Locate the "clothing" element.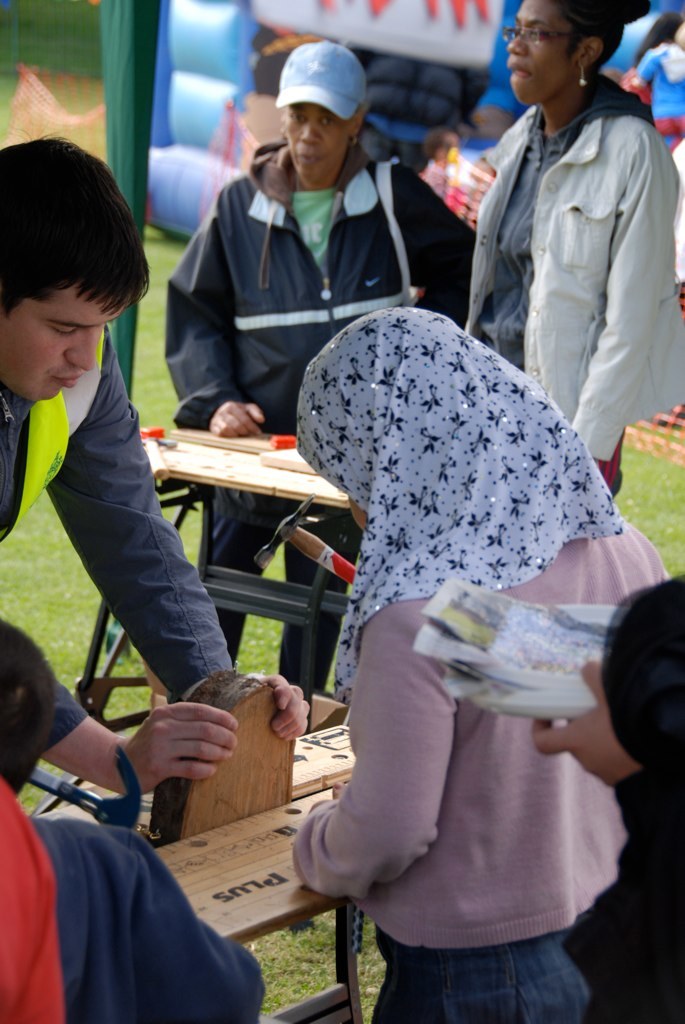
Element bbox: 0:741:256:1023.
